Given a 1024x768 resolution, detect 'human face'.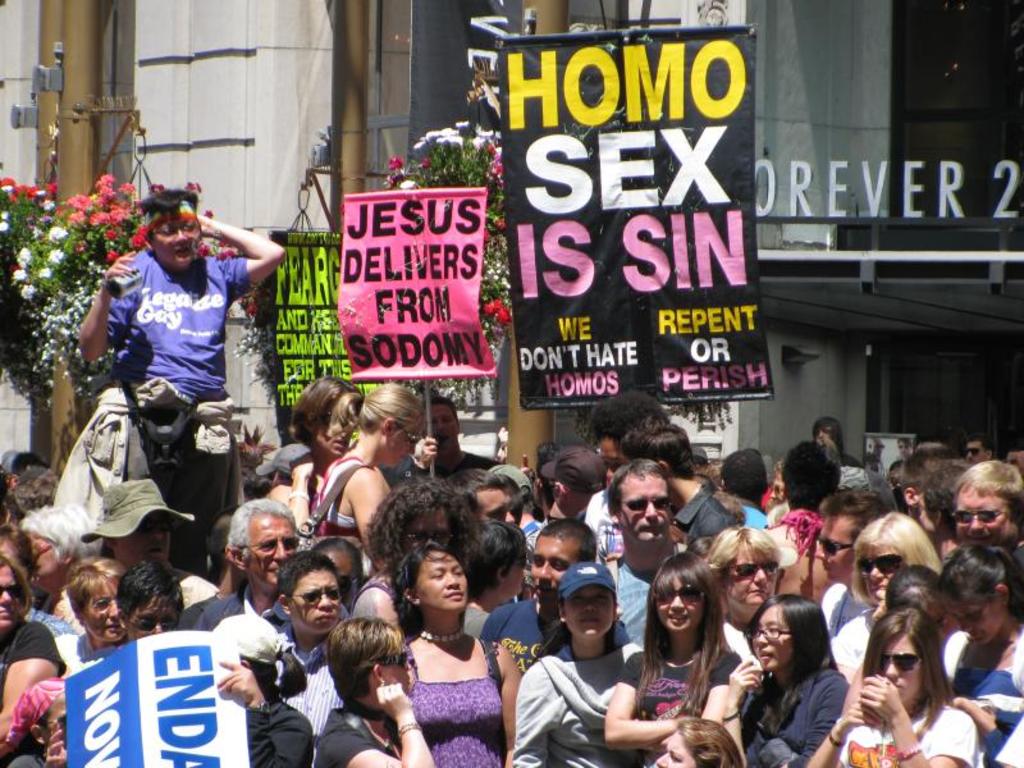
box(477, 486, 516, 526).
